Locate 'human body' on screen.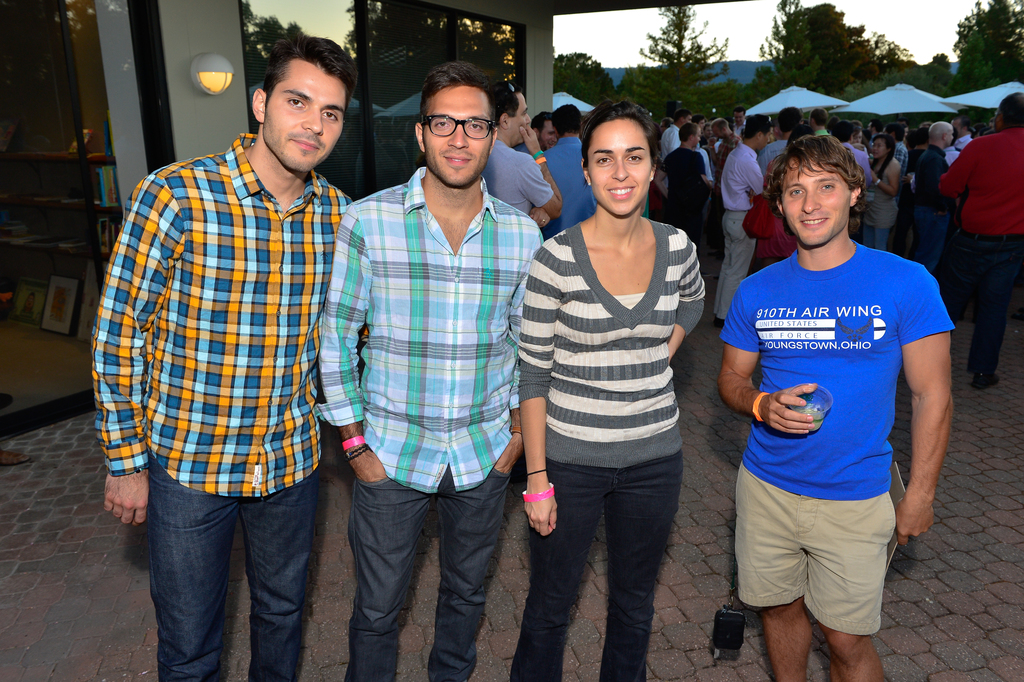
On screen at bbox(847, 118, 865, 146).
